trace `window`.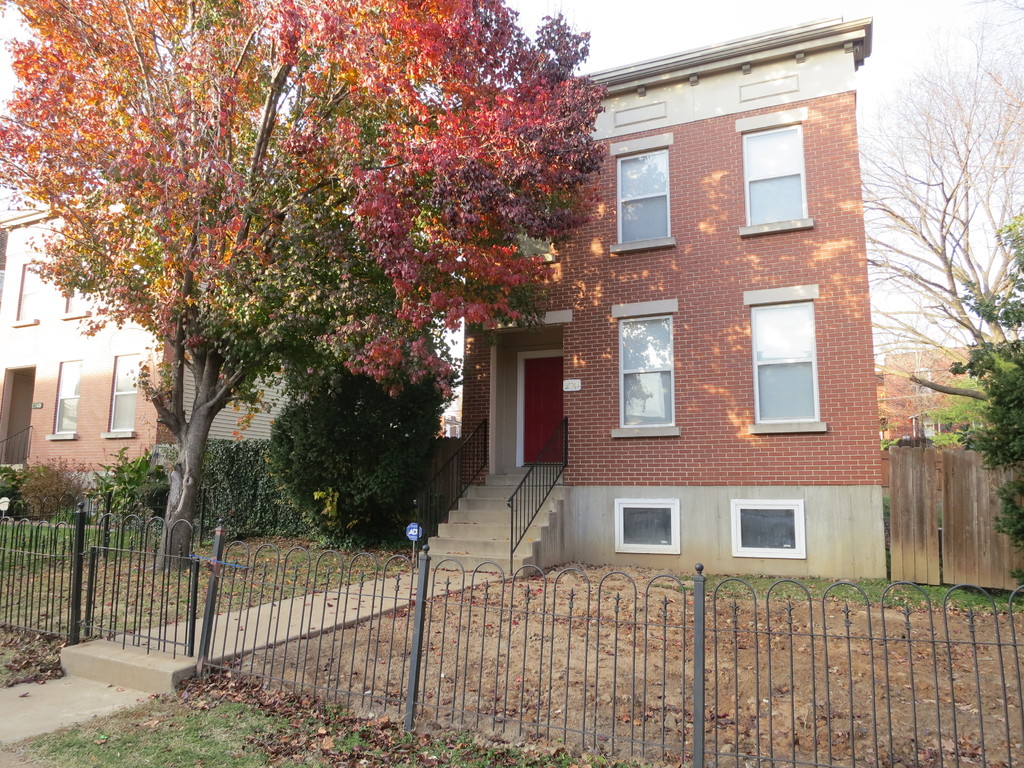
Traced to bbox(42, 355, 83, 440).
